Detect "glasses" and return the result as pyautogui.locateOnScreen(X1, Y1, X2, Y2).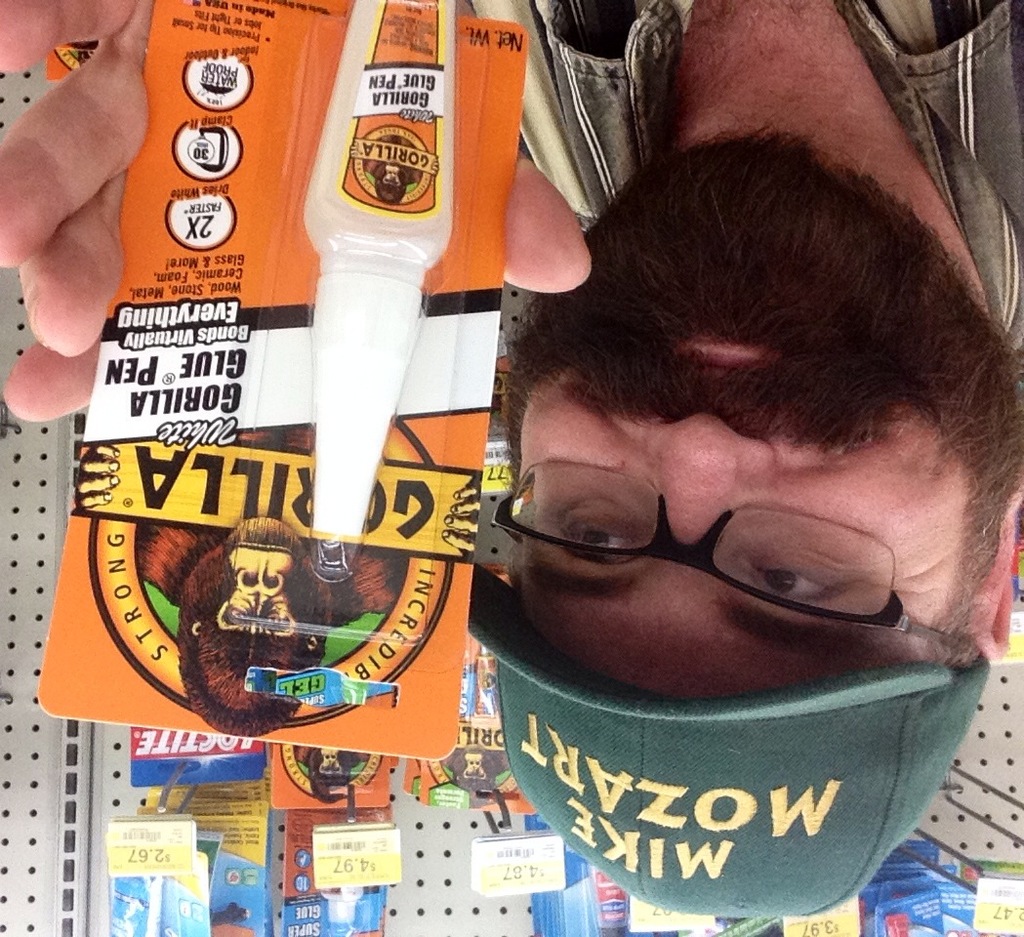
pyautogui.locateOnScreen(490, 456, 949, 641).
